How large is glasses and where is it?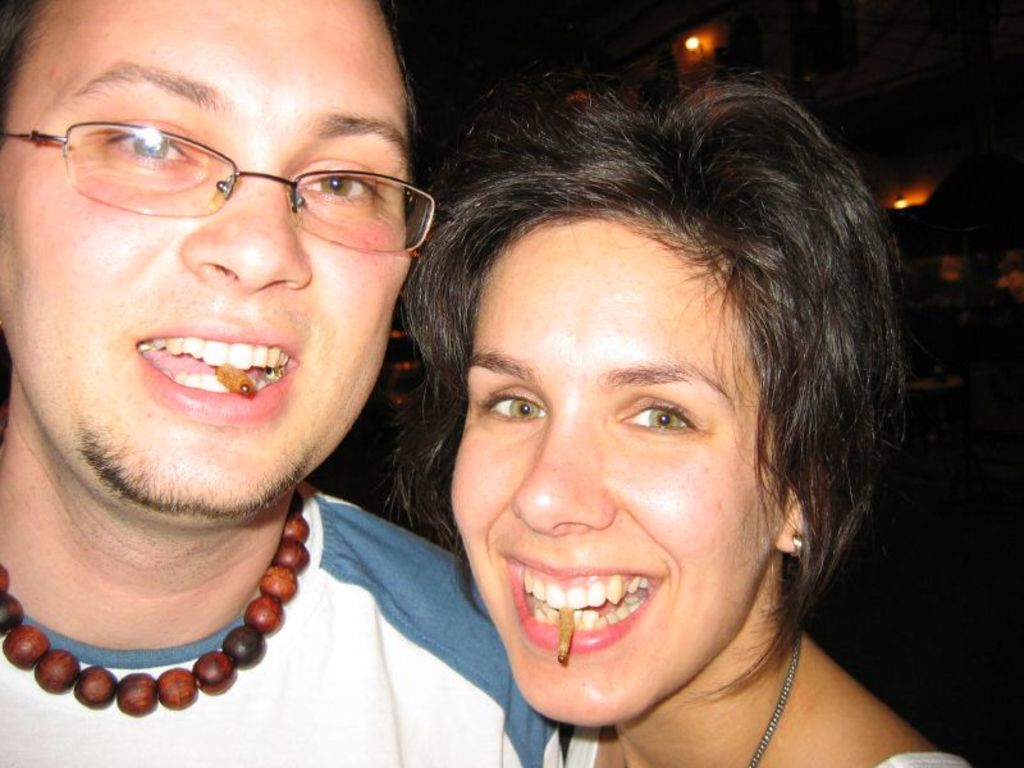
Bounding box: x1=23, y1=110, x2=417, y2=225.
